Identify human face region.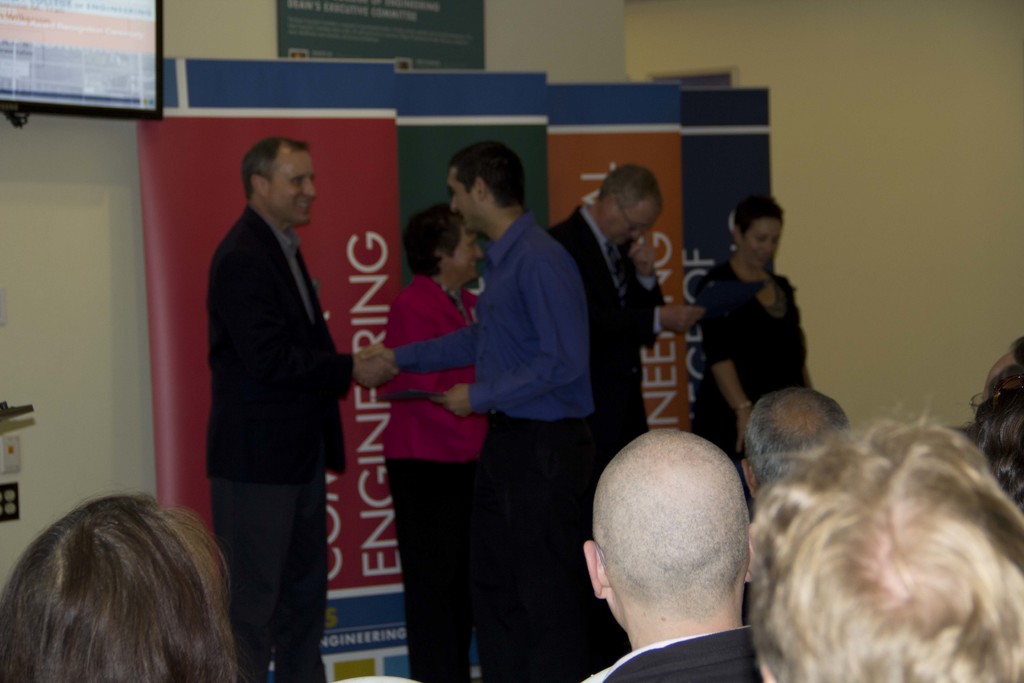
Region: region(269, 145, 316, 229).
